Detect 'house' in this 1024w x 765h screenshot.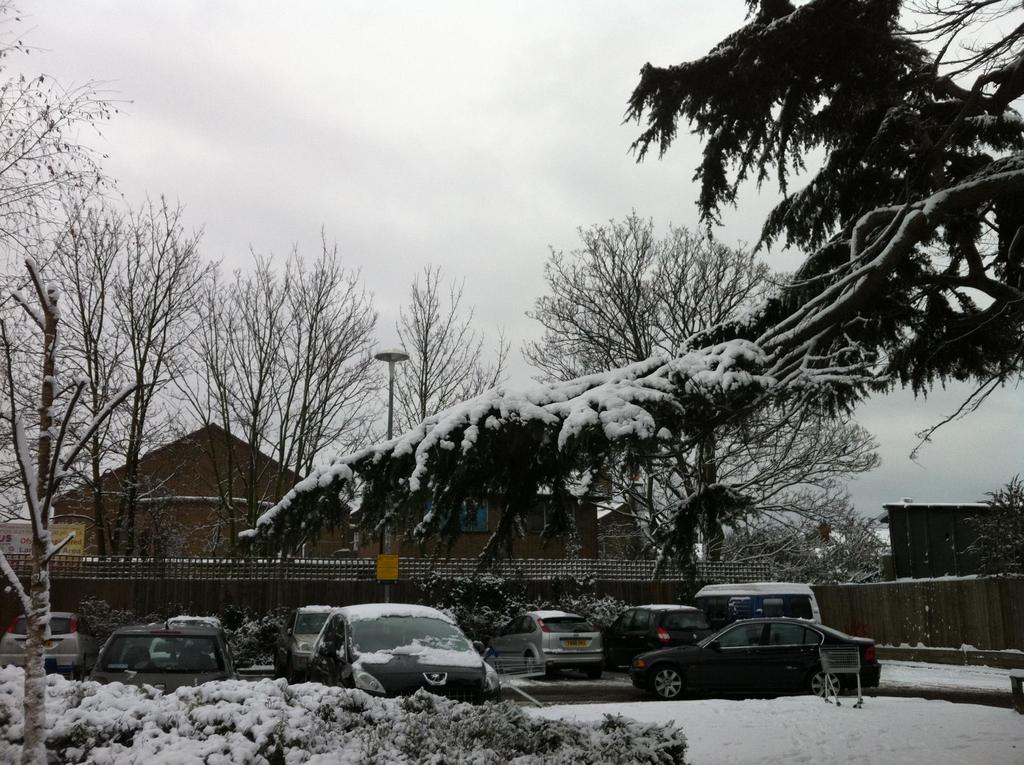
Detection: left=63, top=410, right=282, bottom=607.
